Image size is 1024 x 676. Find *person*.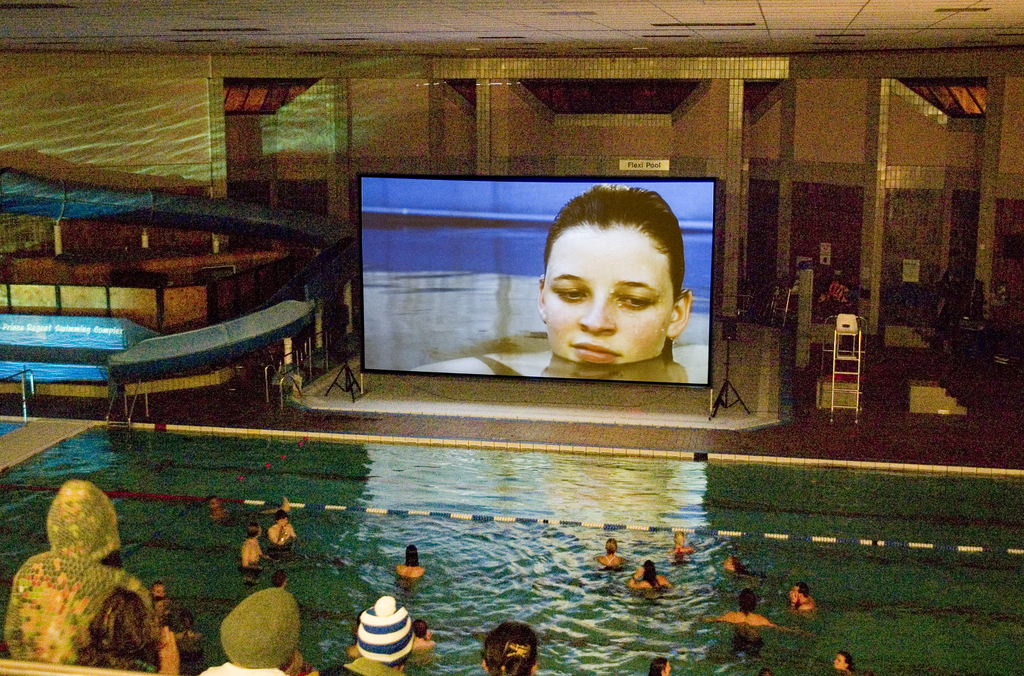
<box>629,565,669,589</box>.
